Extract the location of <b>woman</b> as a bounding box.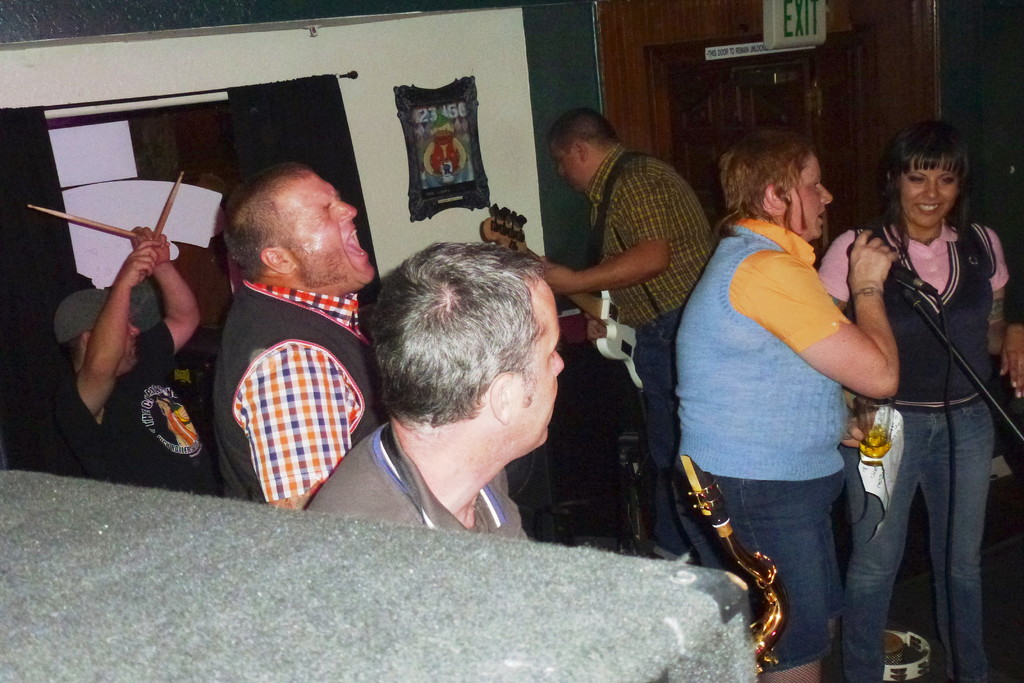
(679, 122, 898, 682).
